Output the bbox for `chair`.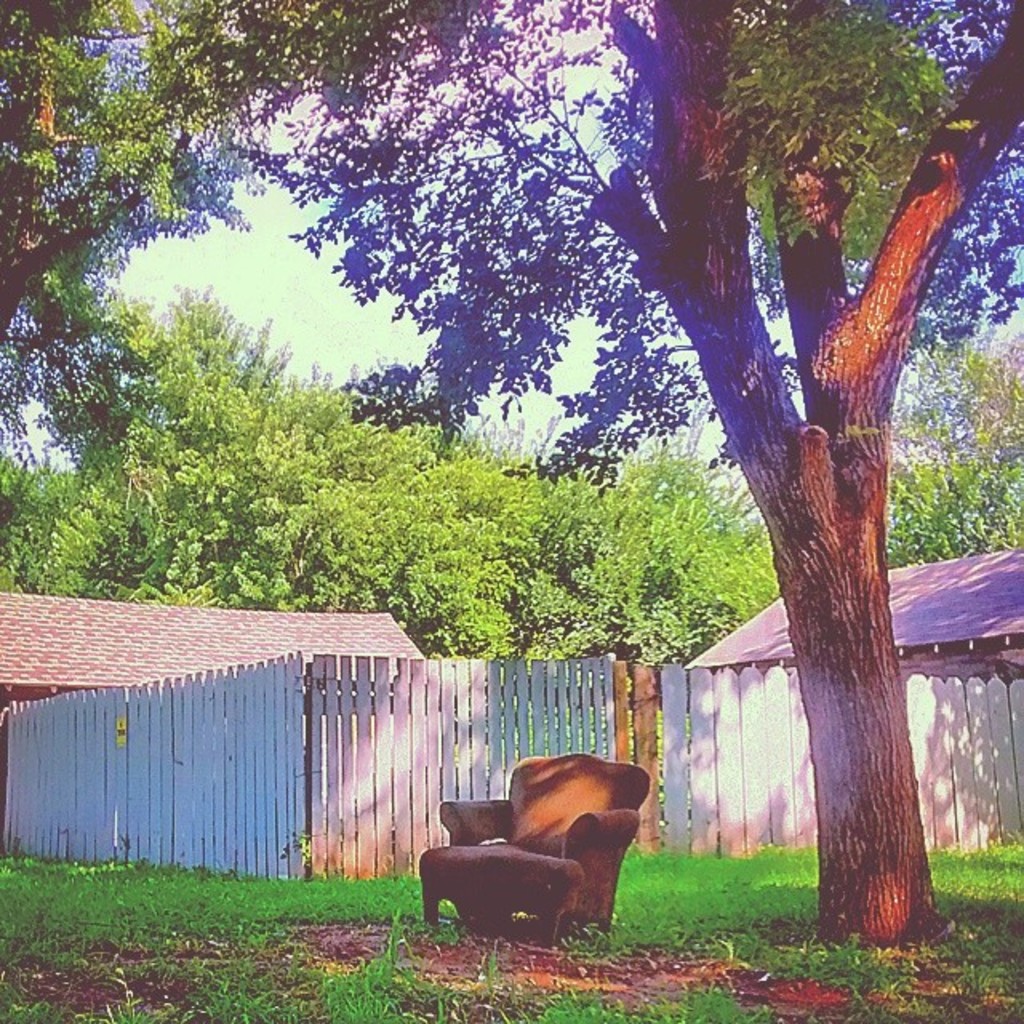
detection(418, 766, 667, 966).
